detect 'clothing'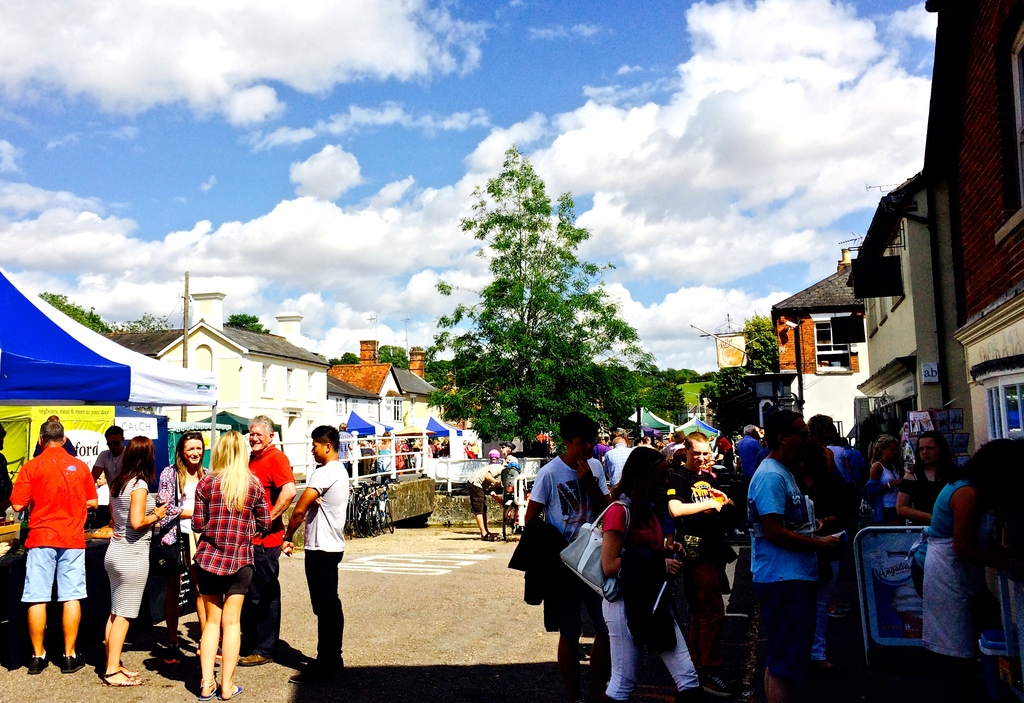
x1=505, y1=449, x2=525, y2=467
